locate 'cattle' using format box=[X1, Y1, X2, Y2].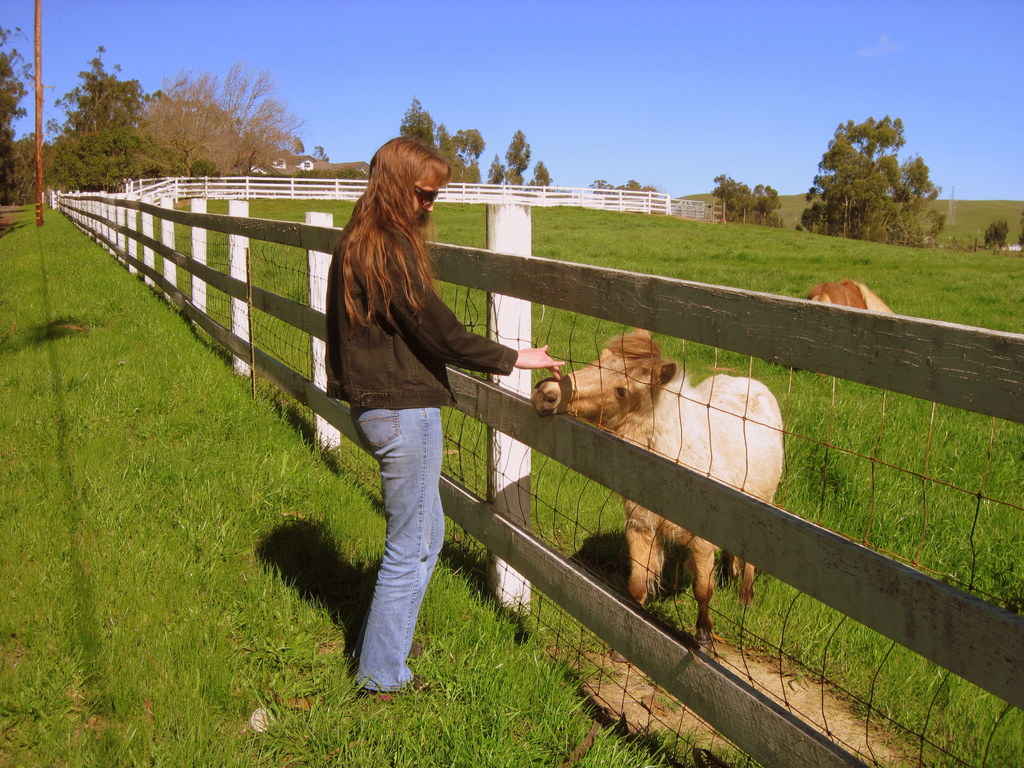
box=[808, 278, 897, 382].
